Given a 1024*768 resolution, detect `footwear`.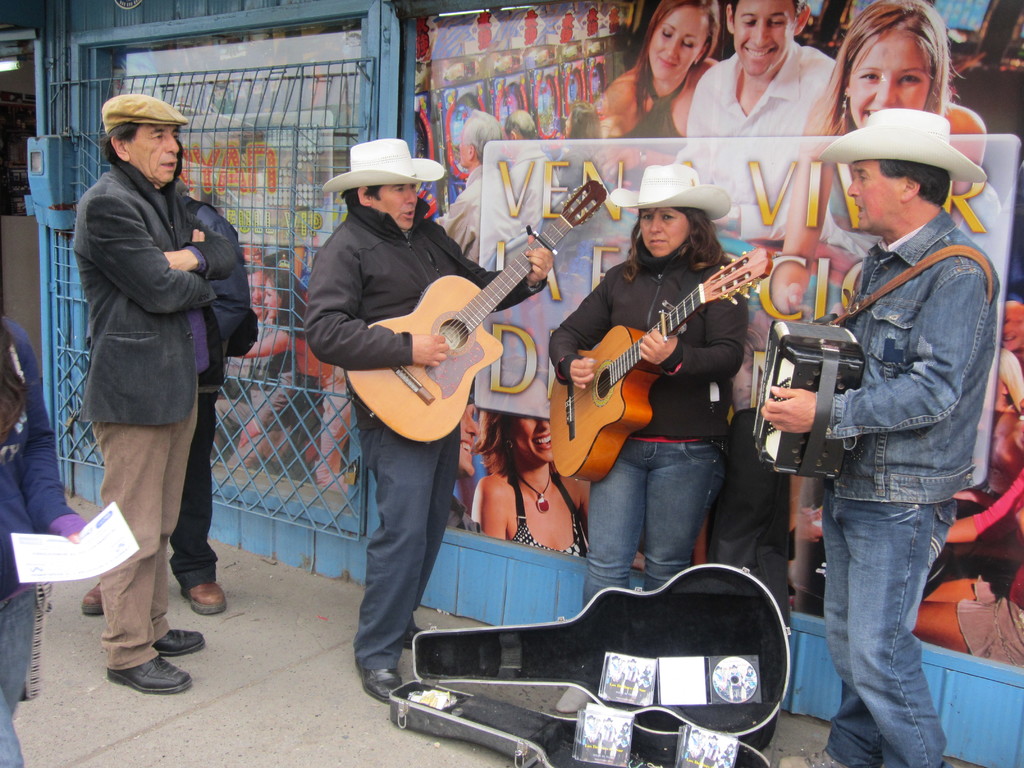
<box>352,658,402,704</box>.
